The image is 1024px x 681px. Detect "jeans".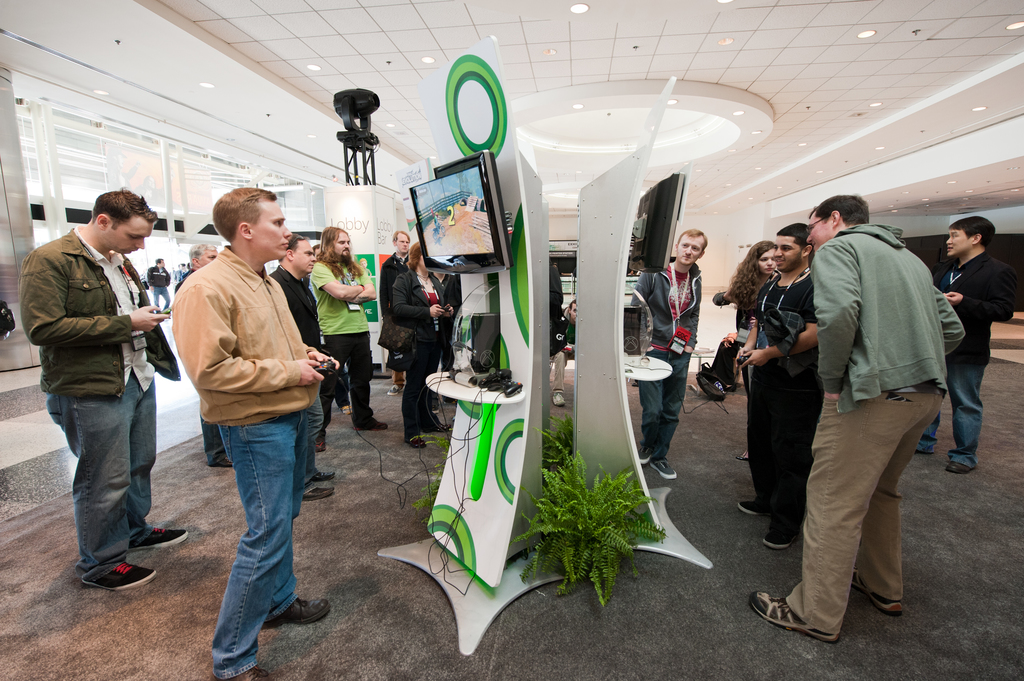
Detection: Rect(927, 363, 981, 469).
